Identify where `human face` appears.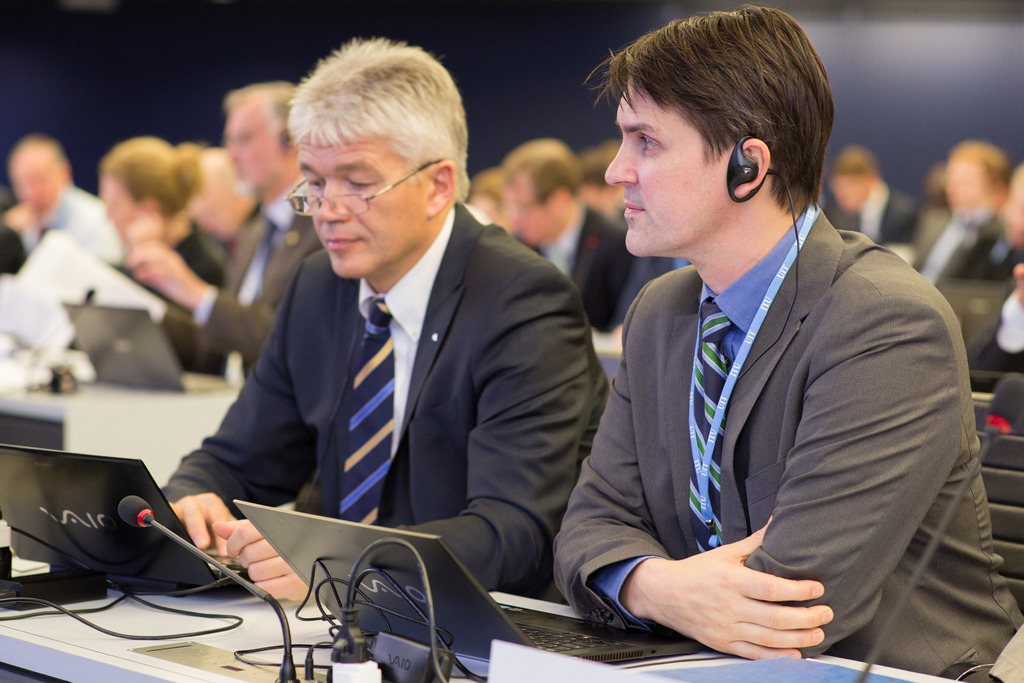
Appears at region(97, 175, 143, 235).
